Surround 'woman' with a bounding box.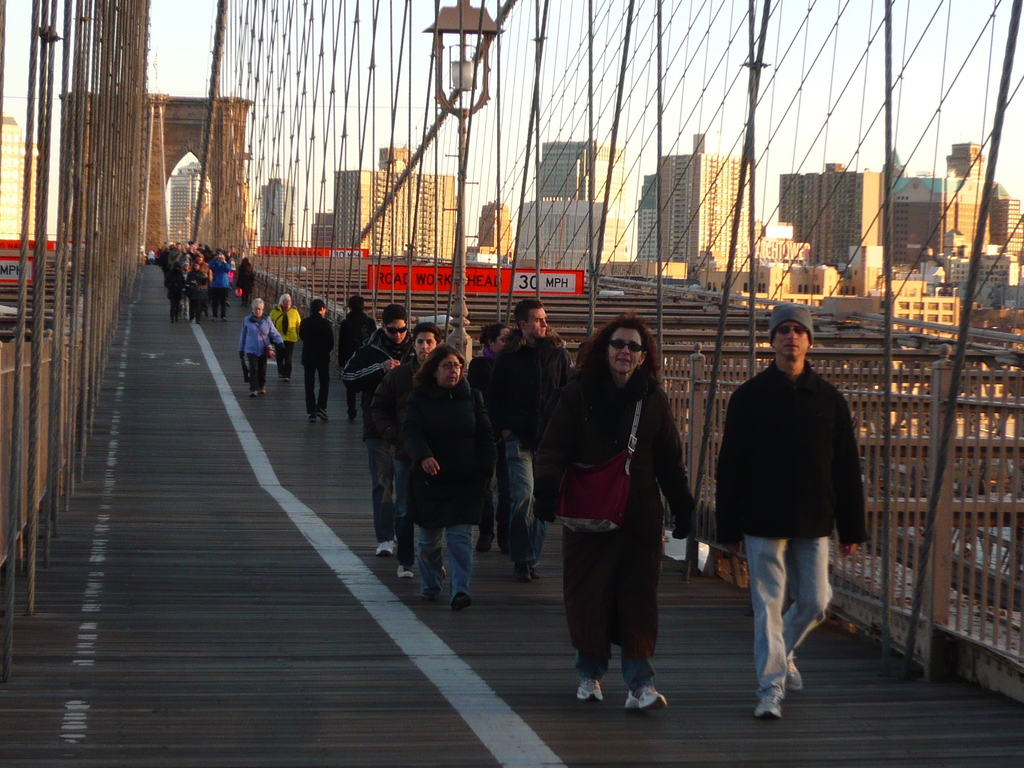
531/311/700/709.
